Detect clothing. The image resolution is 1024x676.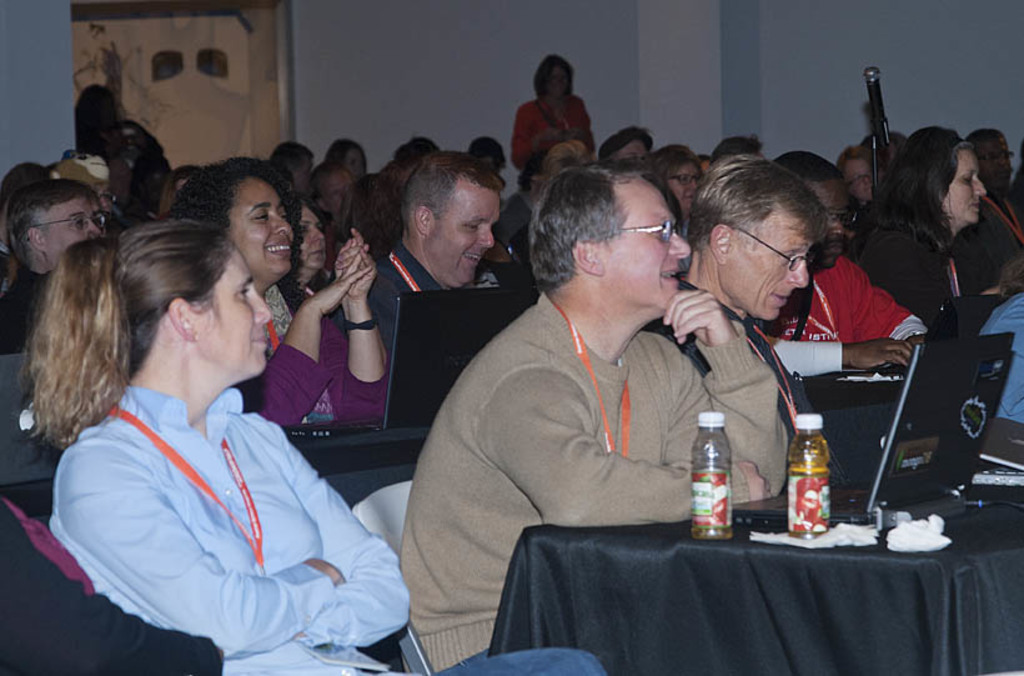
<bbox>51, 386, 608, 675</bbox>.
